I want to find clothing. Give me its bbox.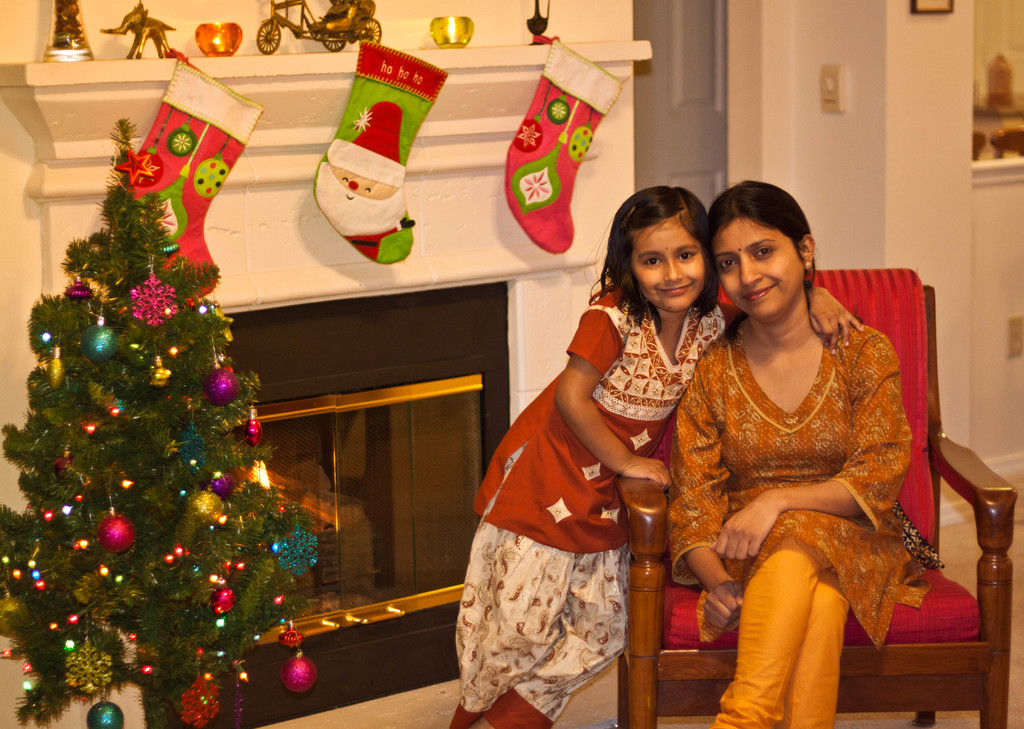
<box>449,285,735,728</box>.
